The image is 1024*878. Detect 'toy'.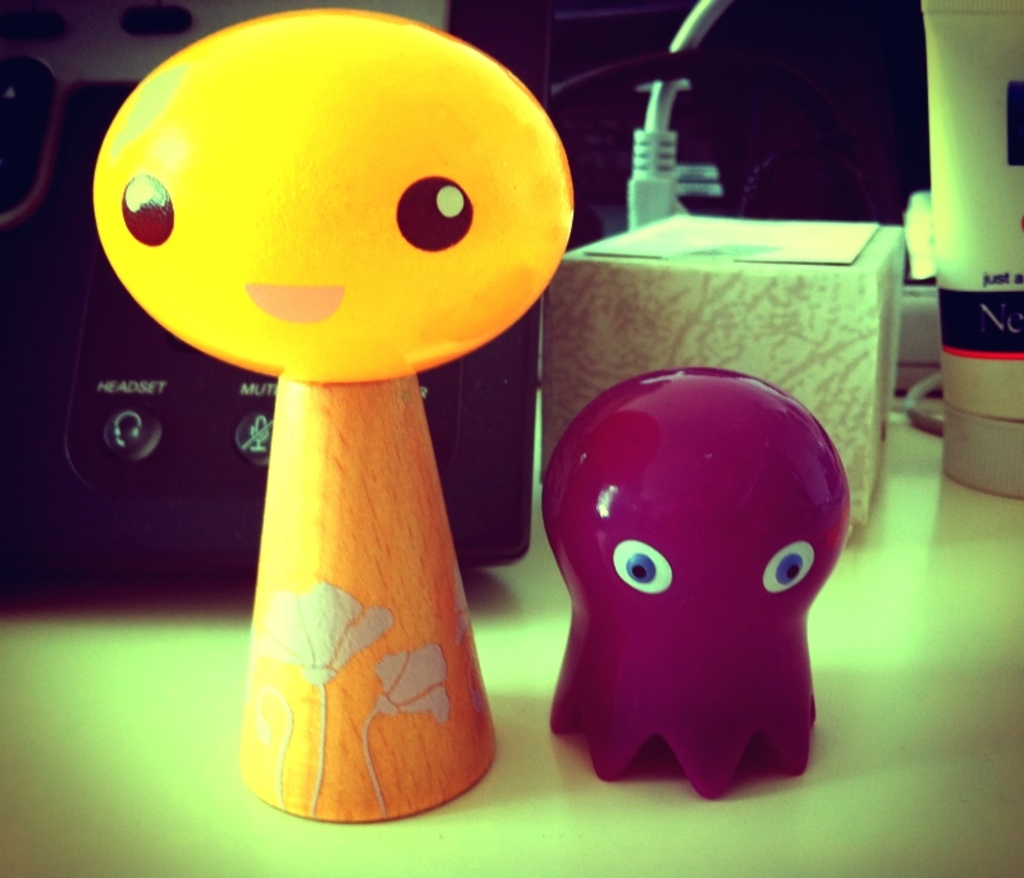
Detection: 543:366:849:802.
